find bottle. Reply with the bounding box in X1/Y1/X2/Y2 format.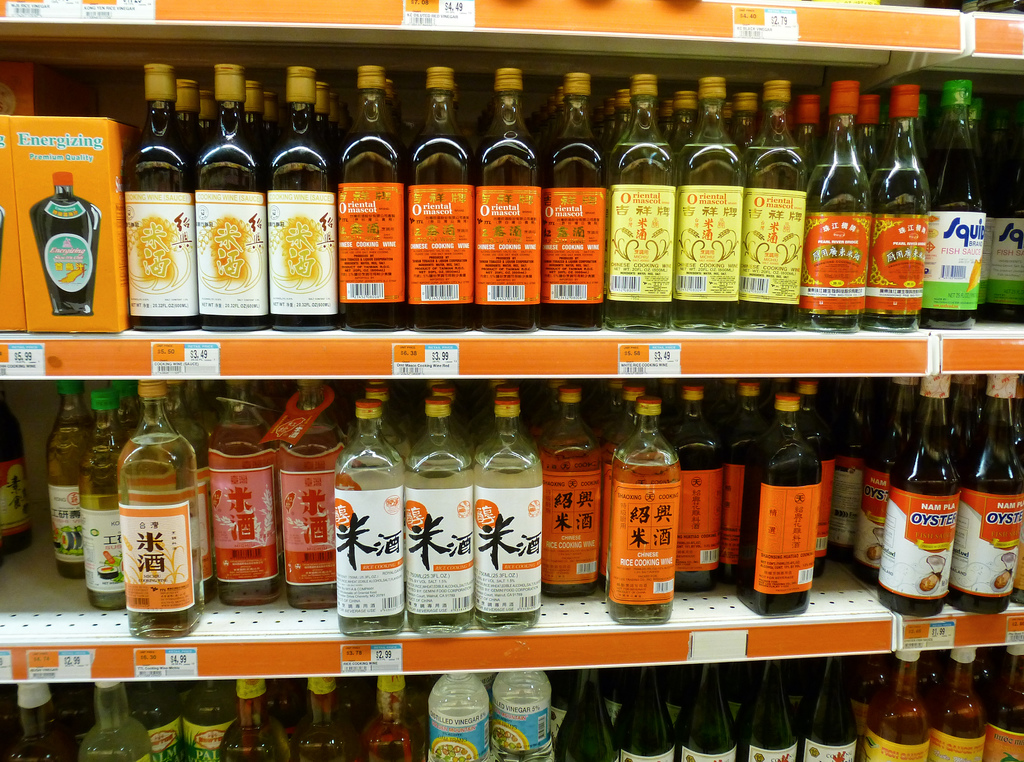
543/69/603/333.
